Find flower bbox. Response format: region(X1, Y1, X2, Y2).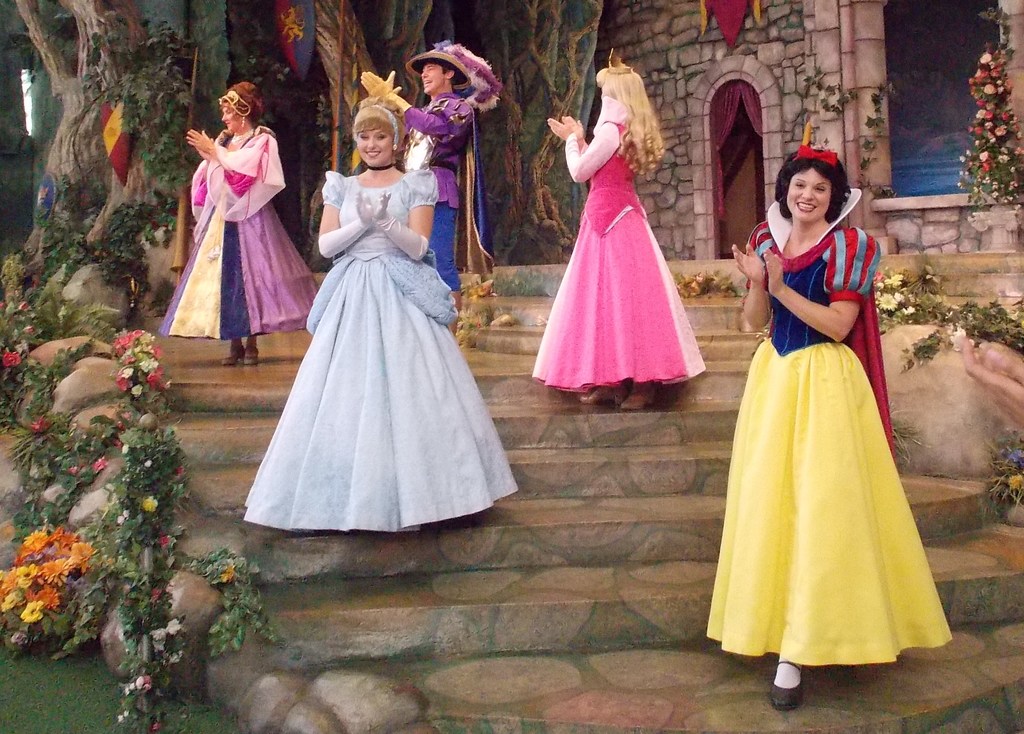
region(159, 530, 170, 544).
